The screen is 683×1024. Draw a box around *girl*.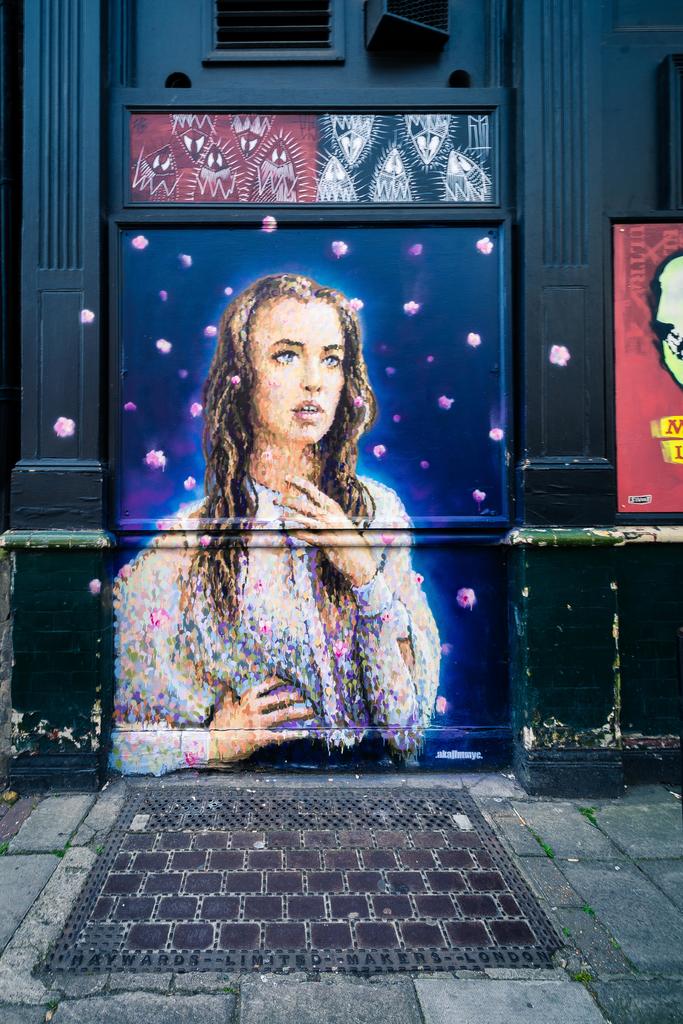
[x1=104, y1=269, x2=449, y2=778].
